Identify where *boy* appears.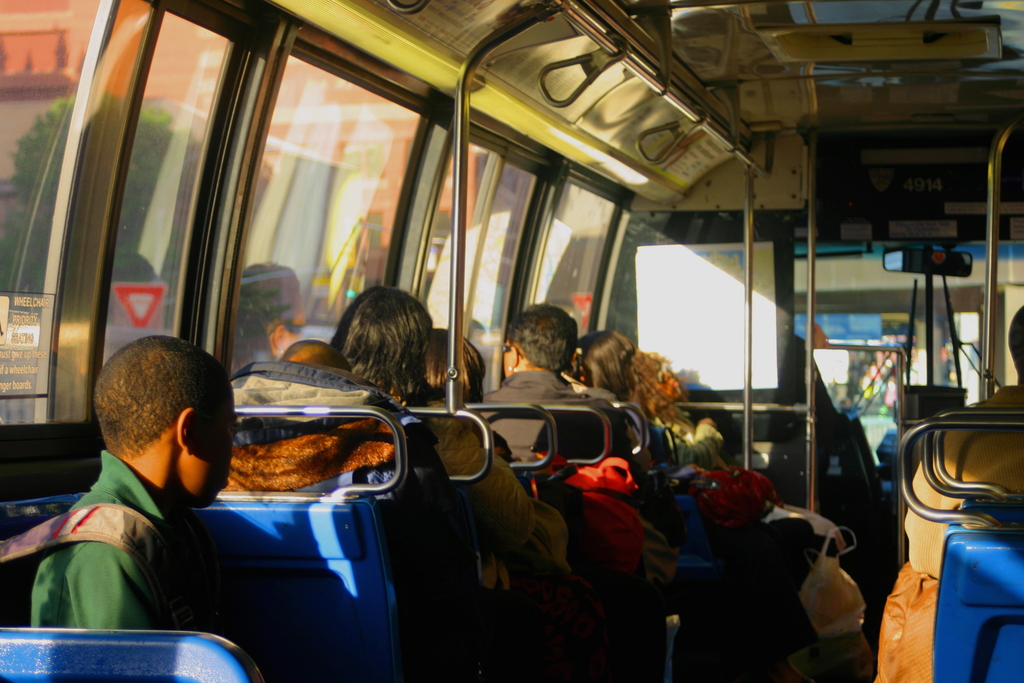
Appears at 17/331/279/641.
